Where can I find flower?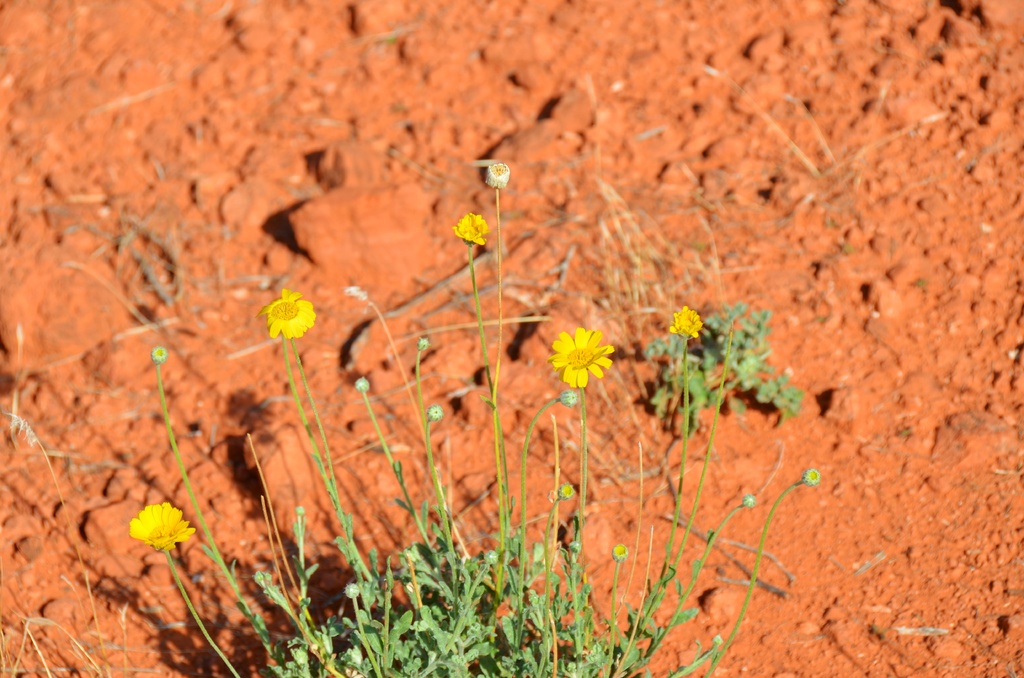
You can find it at 451,214,487,246.
